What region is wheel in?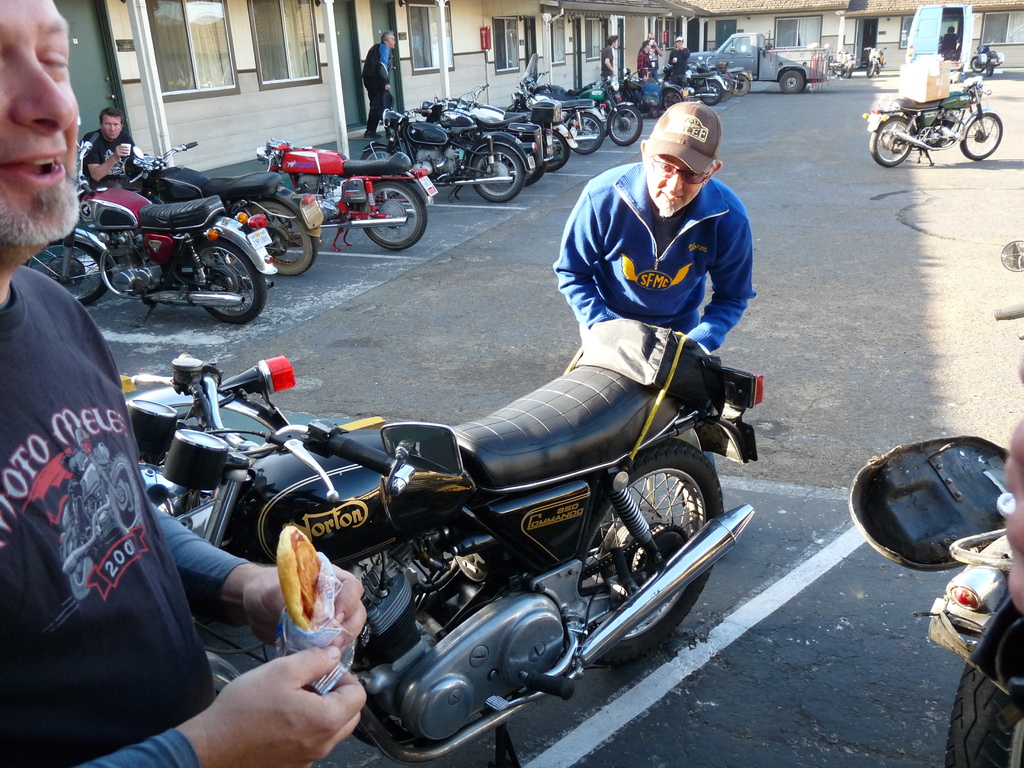
locate(985, 64, 991, 75).
